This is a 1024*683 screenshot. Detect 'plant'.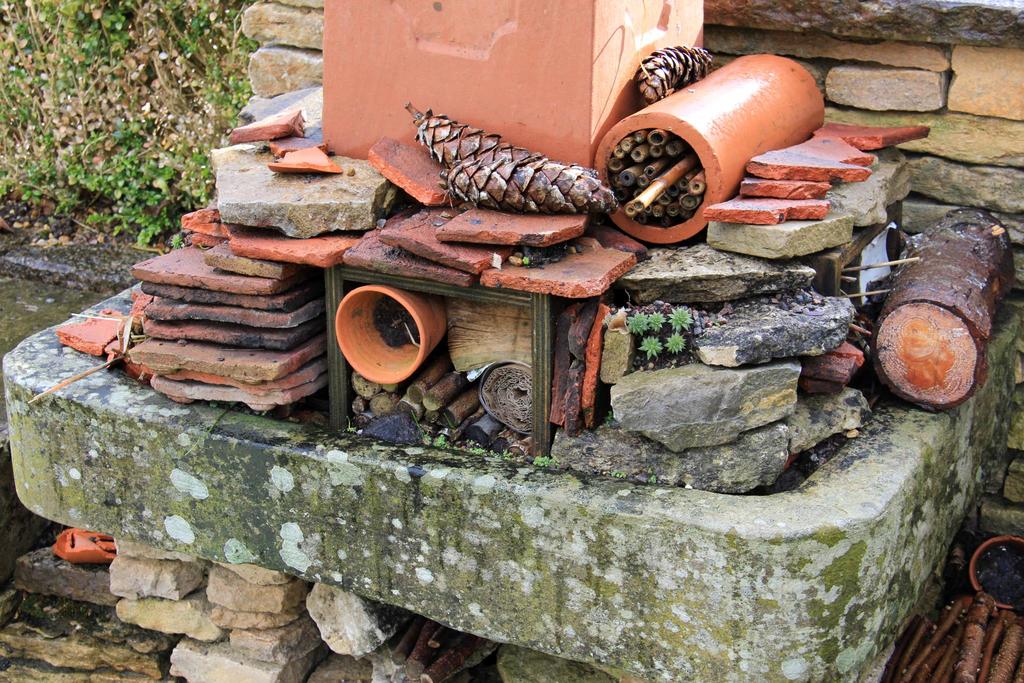
<box>640,336,660,360</box>.
